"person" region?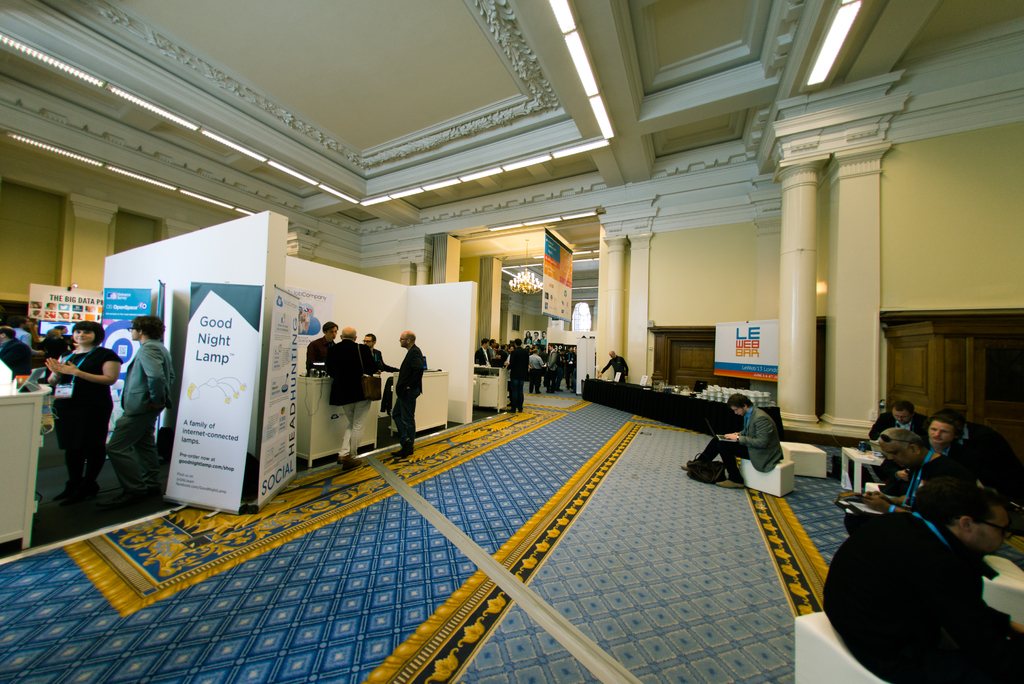
Rect(948, 414, 1023, 466)
